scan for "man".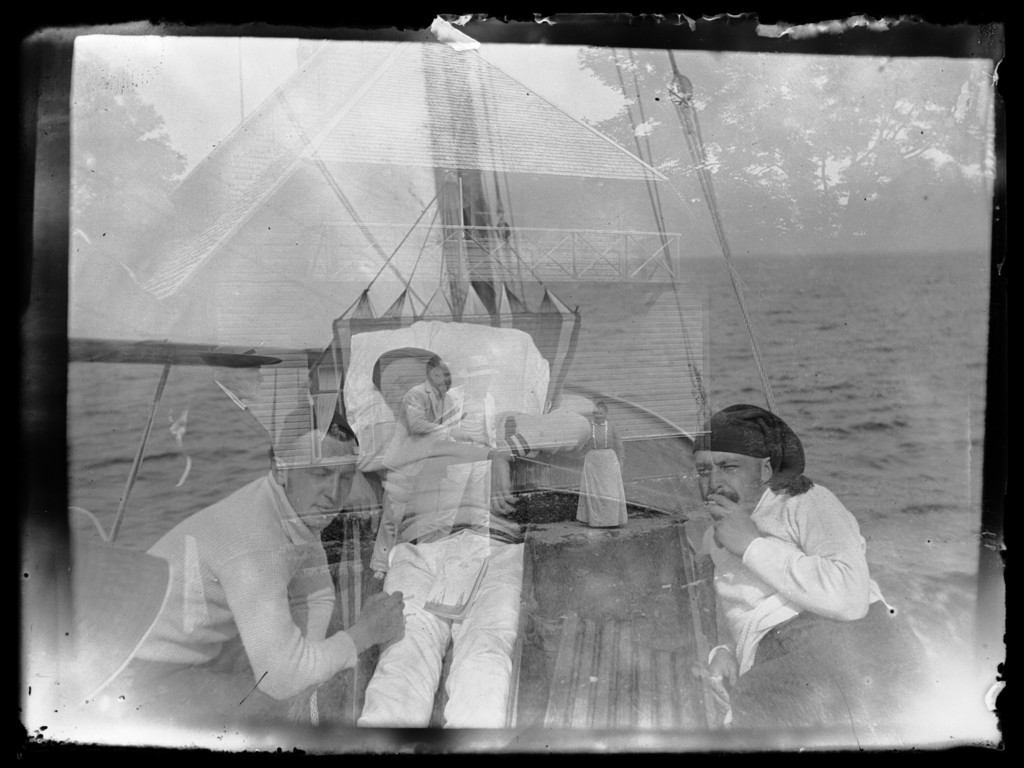
Scan result: (x1=323, y1=307, x2=531, y2=745).
